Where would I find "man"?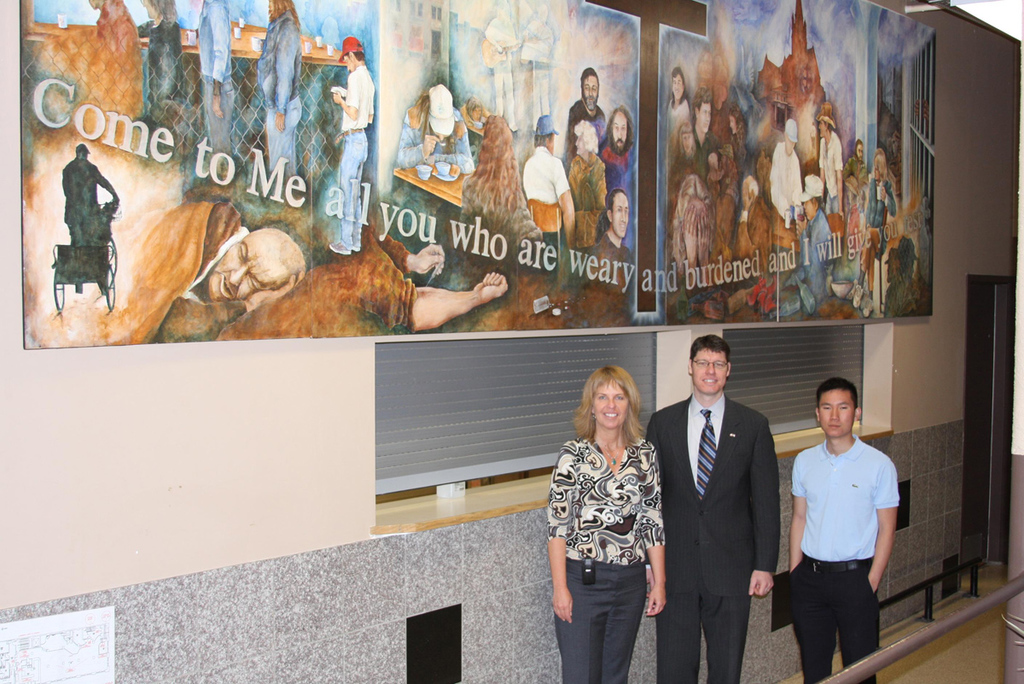
At x1=59 y1=140 x2=117 y2=243.
